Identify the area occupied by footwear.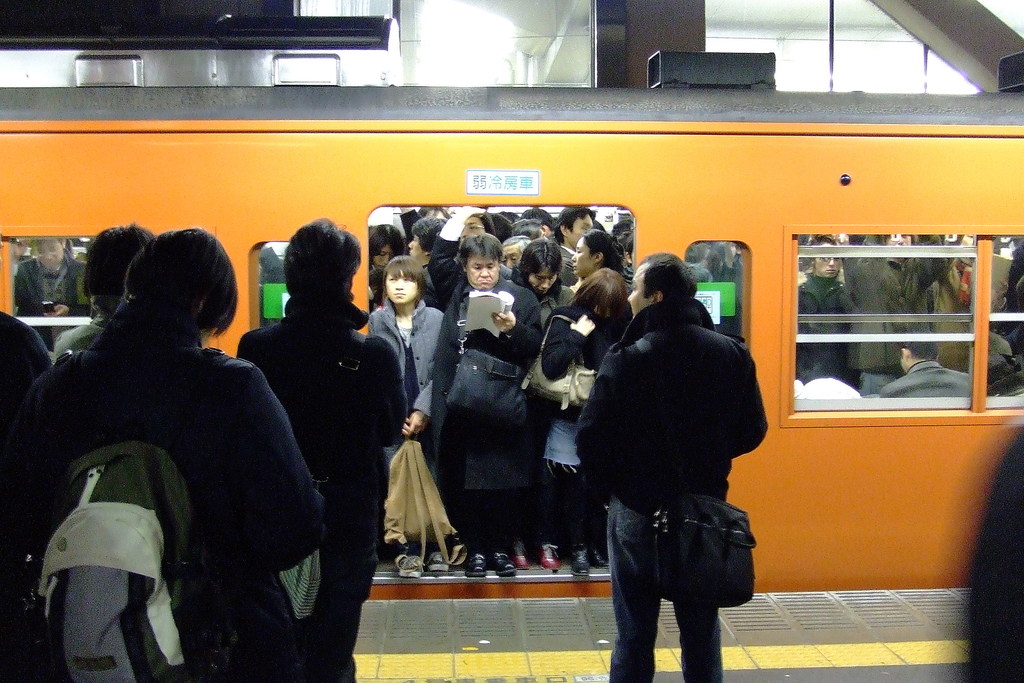
Area: (left=429, top=555, right=444, bottom=572).
